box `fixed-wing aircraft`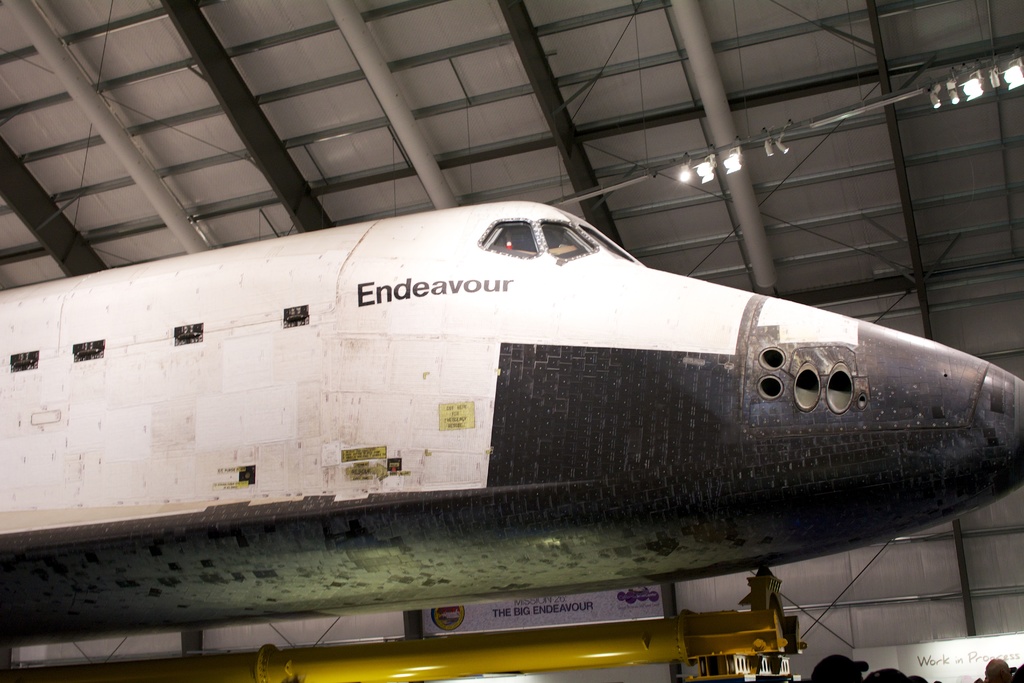
locate(1, 202, 1023, 642)
